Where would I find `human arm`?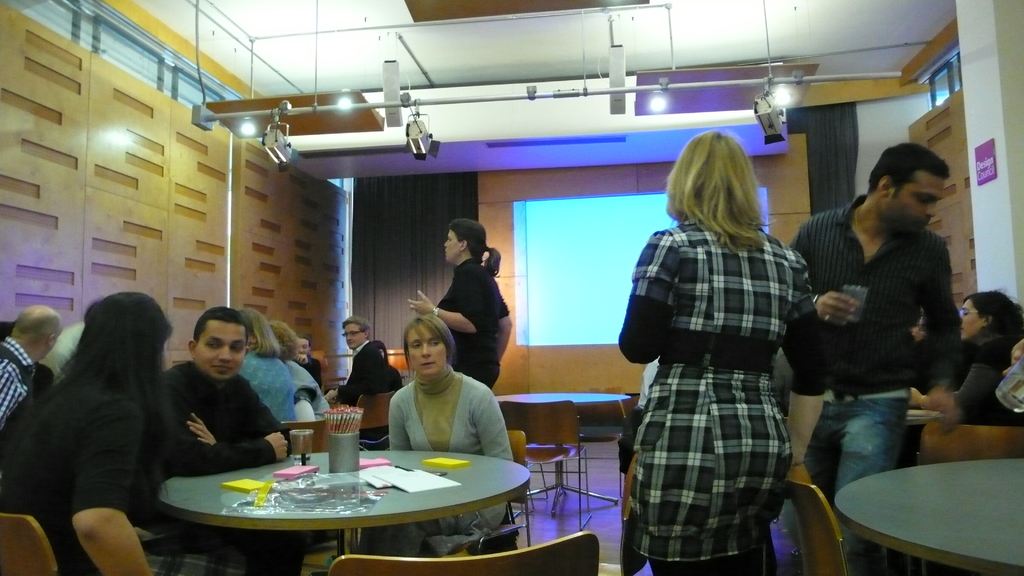
At region(776, 262, 831, 483).
